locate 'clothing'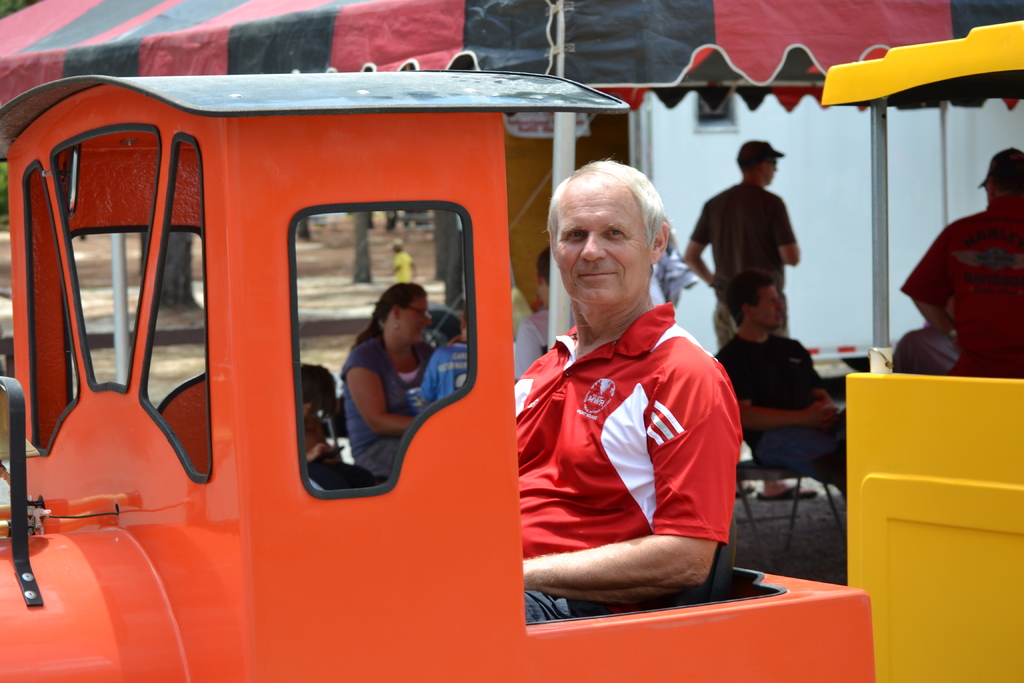
box(430, 336, 477, 403)
